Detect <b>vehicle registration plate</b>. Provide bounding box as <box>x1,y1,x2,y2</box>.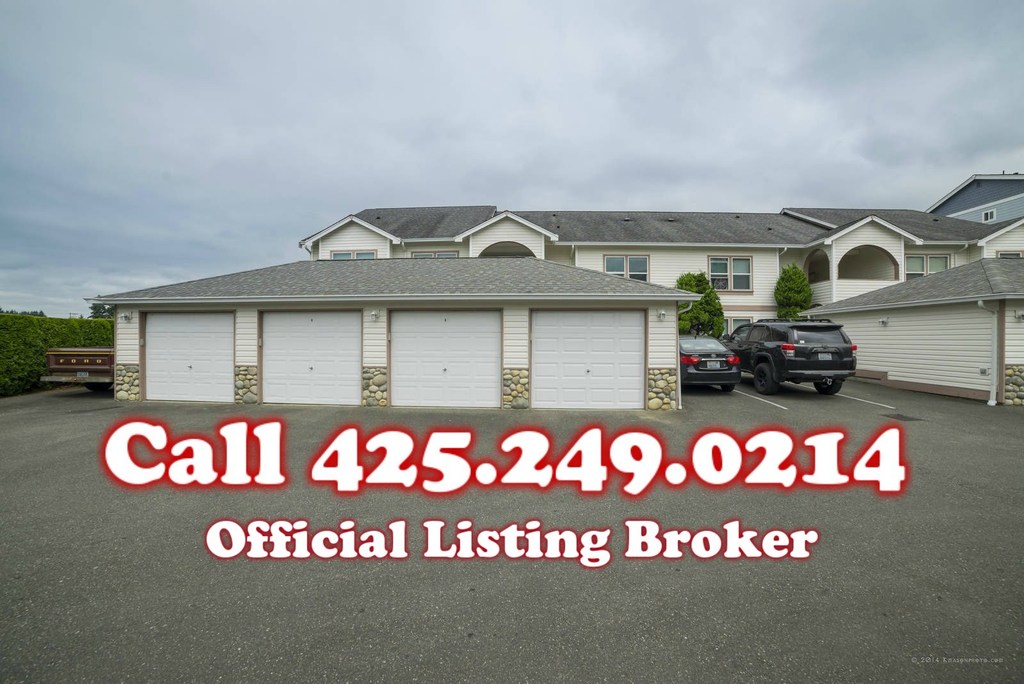
<box>817,354,831,362</box>.
